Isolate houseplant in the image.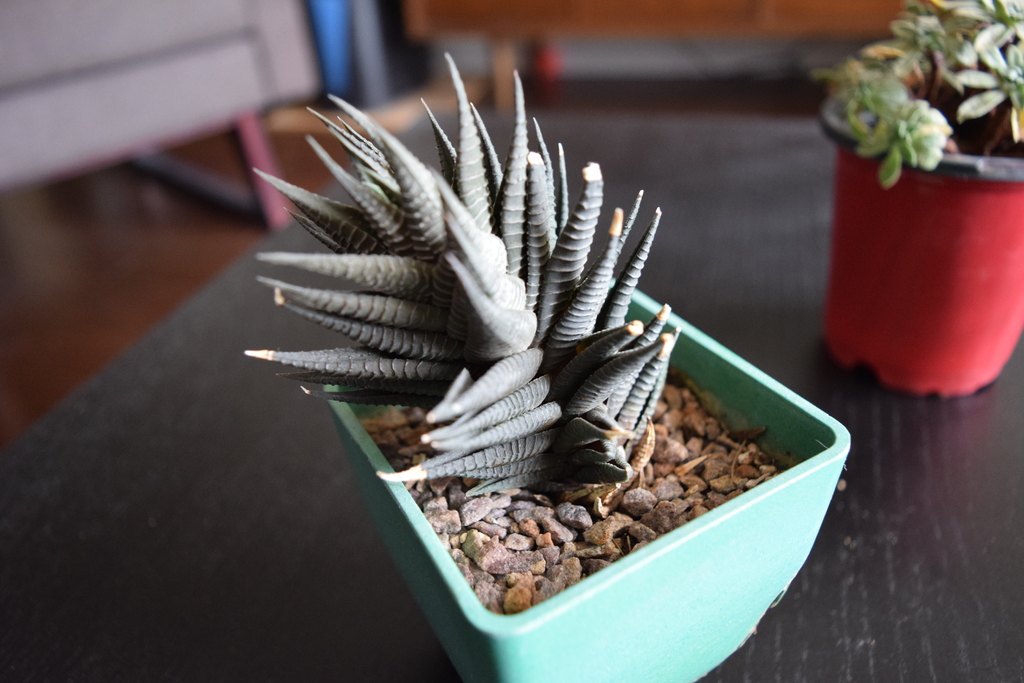
Isolated region: <region>828, 0, 1023, 403</region>.
